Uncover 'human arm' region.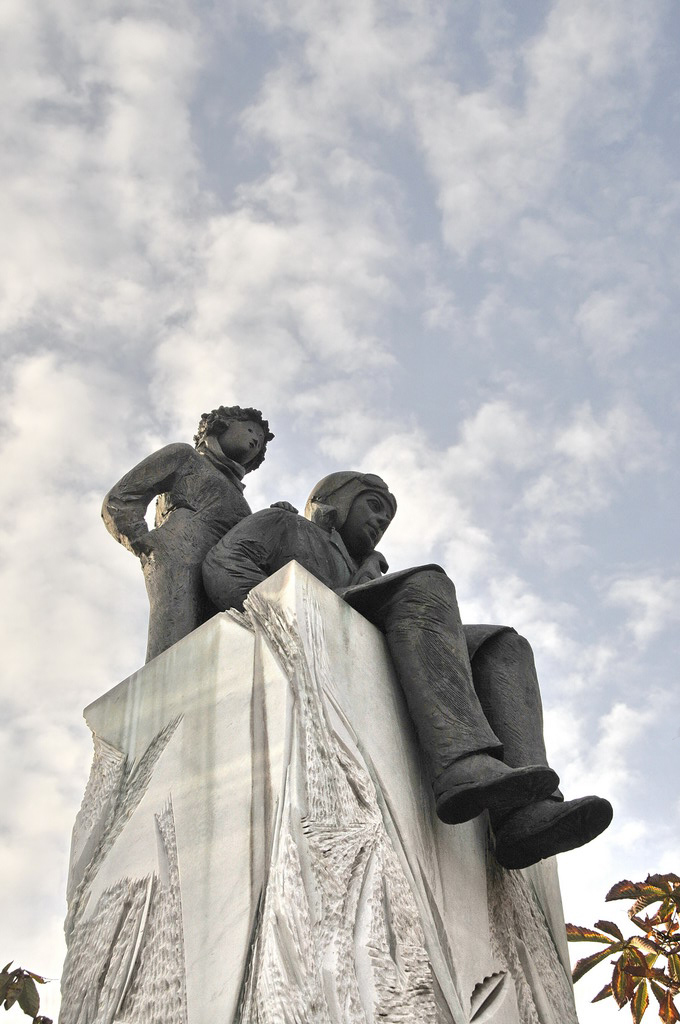
Uncovered: crop(101, 442, 188, 560).
